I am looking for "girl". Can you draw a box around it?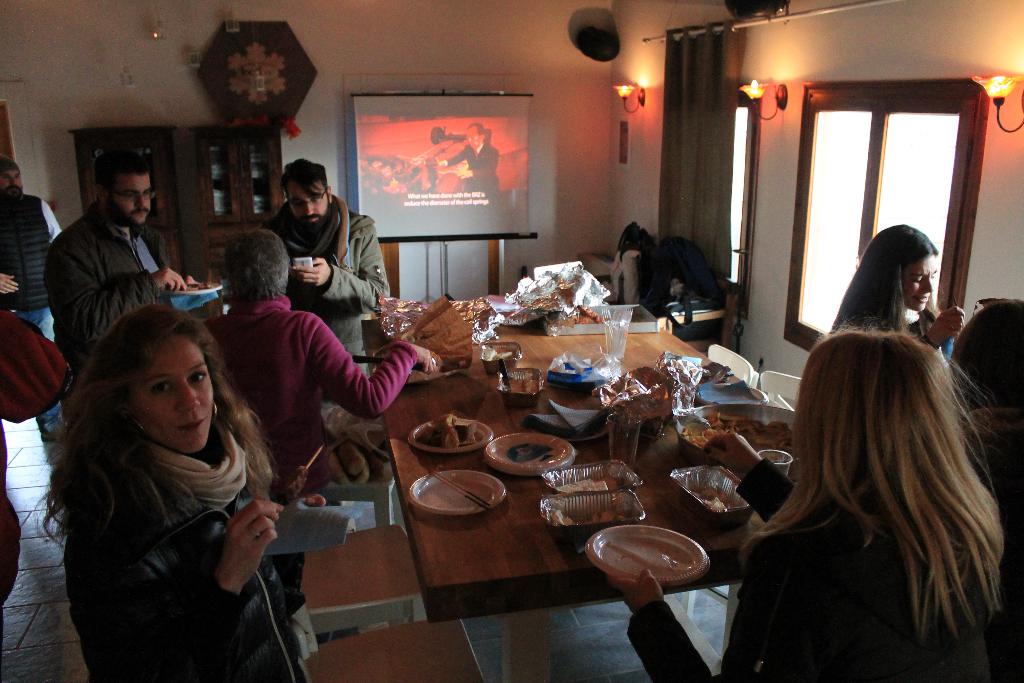
Sure, the bounding box is [x1=60, y1=304, x2=323, y2=682].
